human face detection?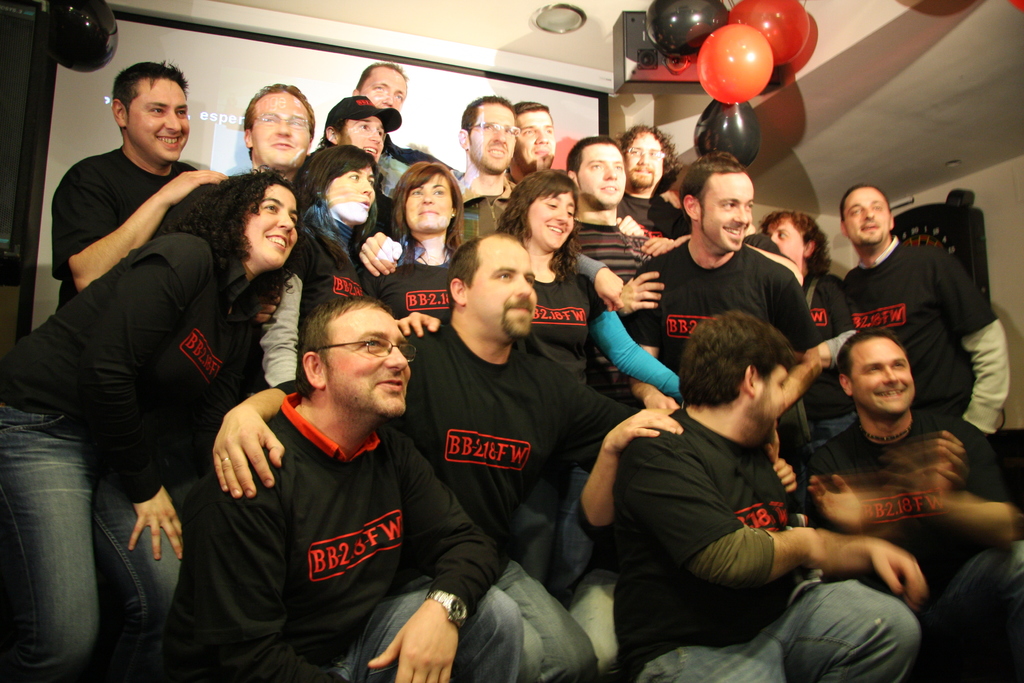
<box>514,111,556,170</box>
